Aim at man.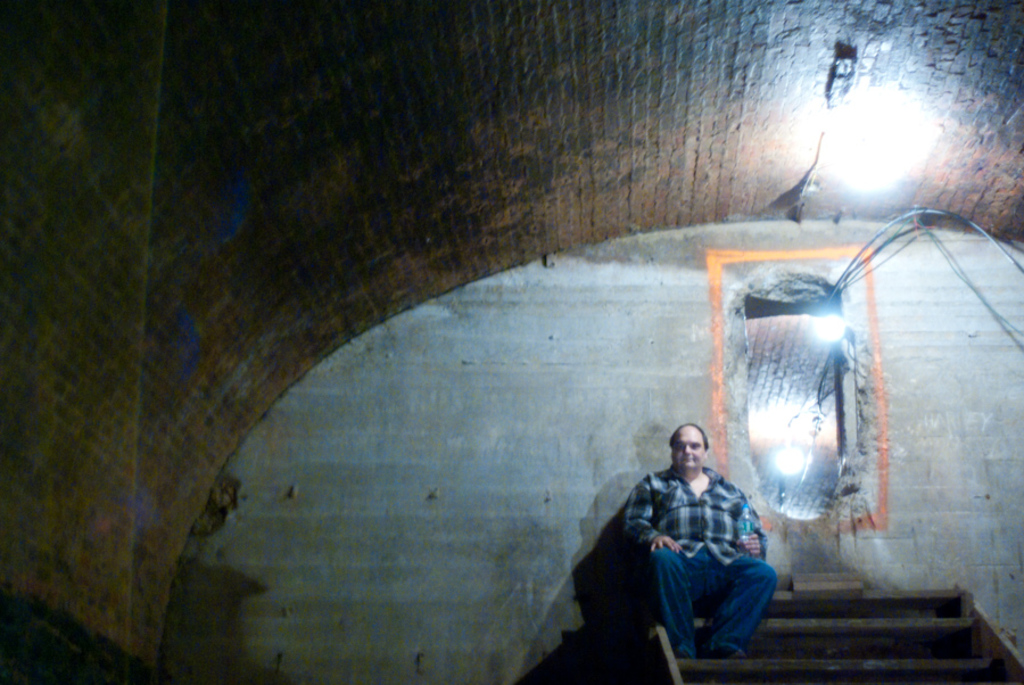
Aimed at (601,420,790,666).
